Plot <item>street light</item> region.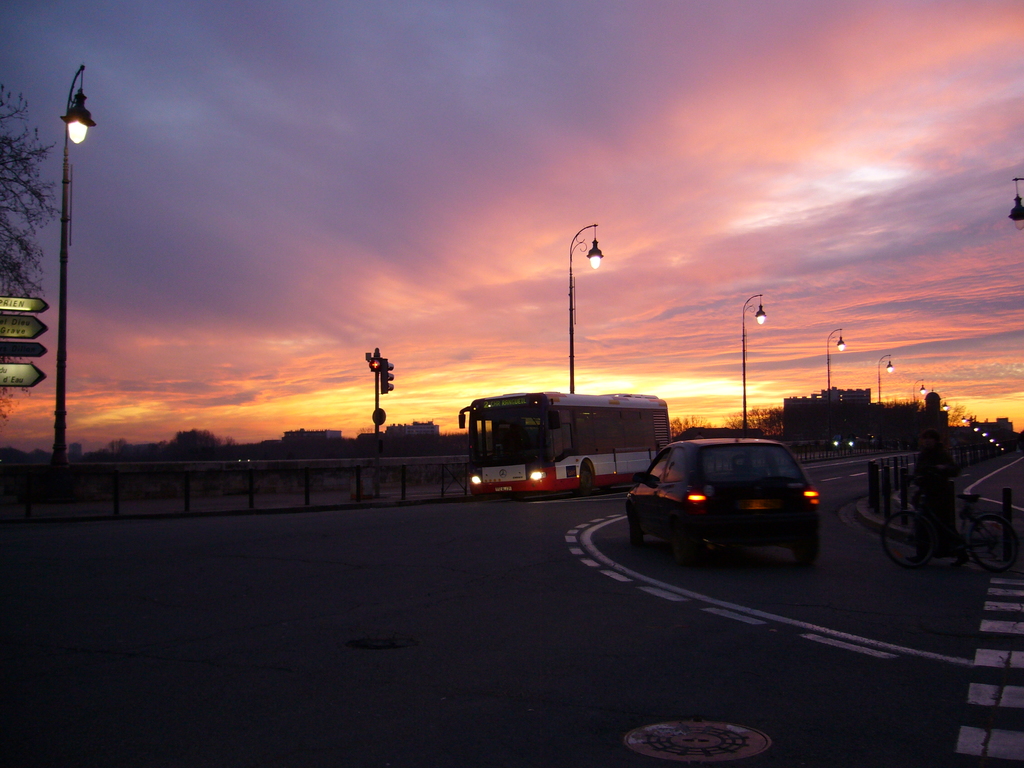
Plotted at bbox=[826, 327, 849, 408].
